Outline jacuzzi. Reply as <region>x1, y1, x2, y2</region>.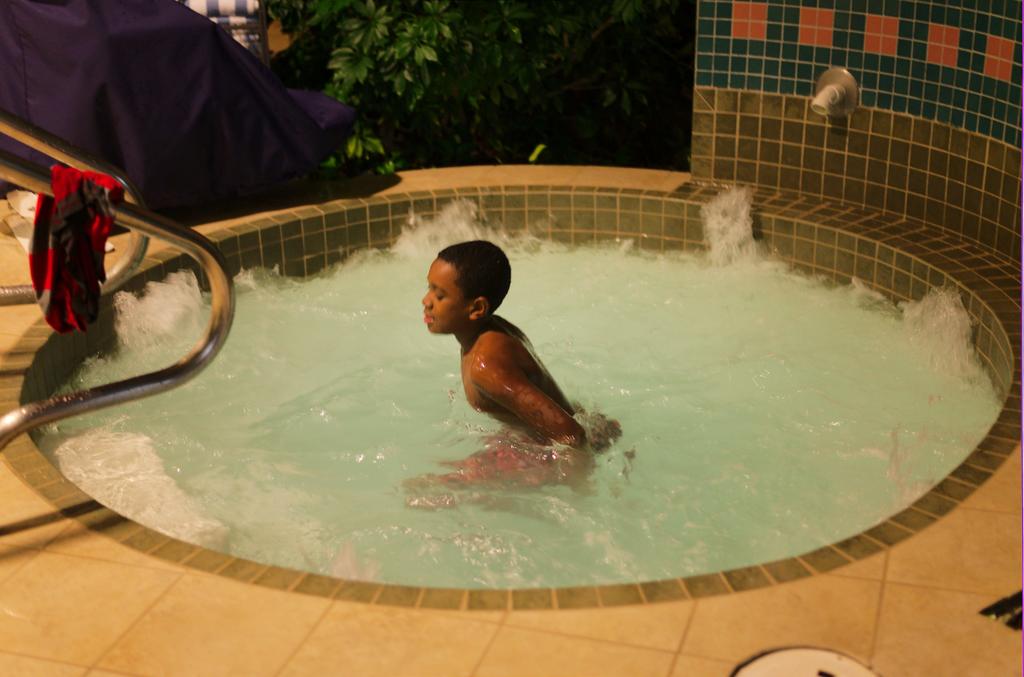
<region>0, 191, 1023, 607</region>.
